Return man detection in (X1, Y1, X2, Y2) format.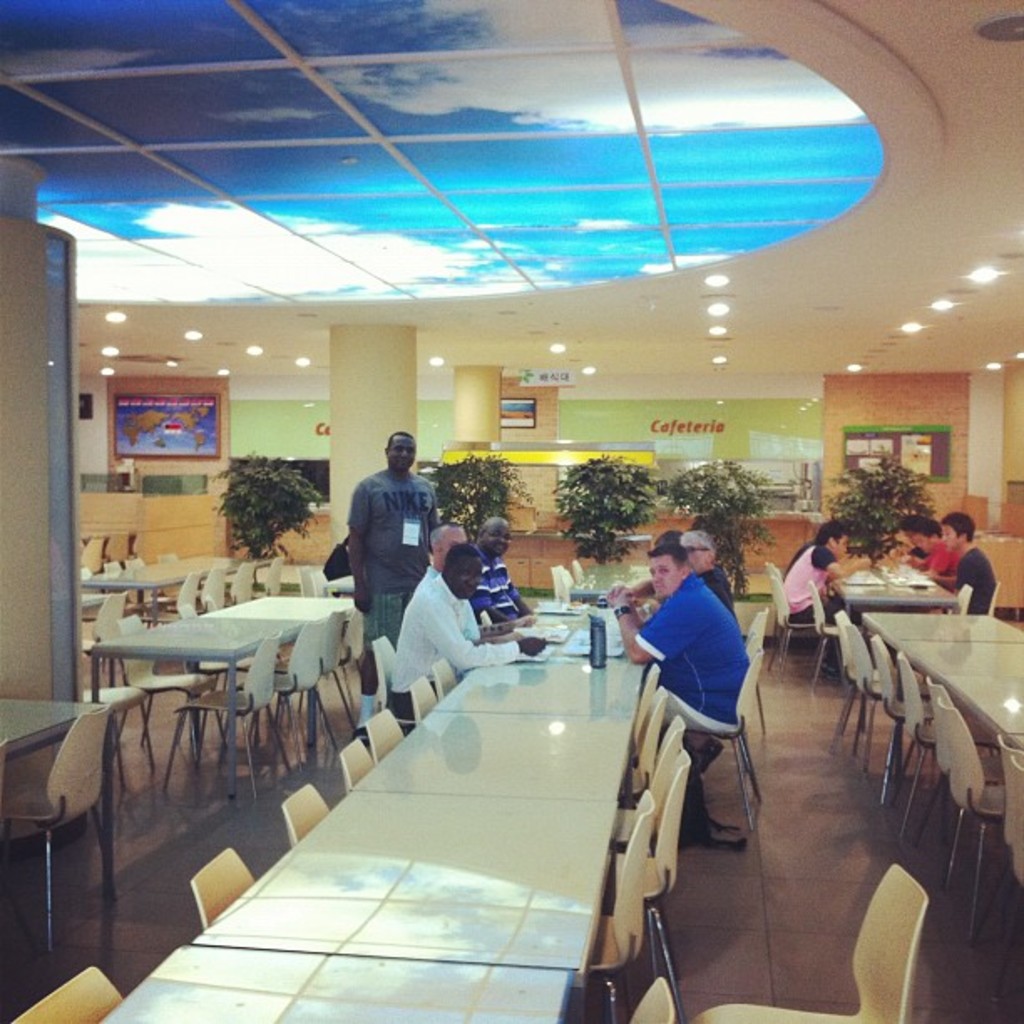
(900, 514, 959, 591).
